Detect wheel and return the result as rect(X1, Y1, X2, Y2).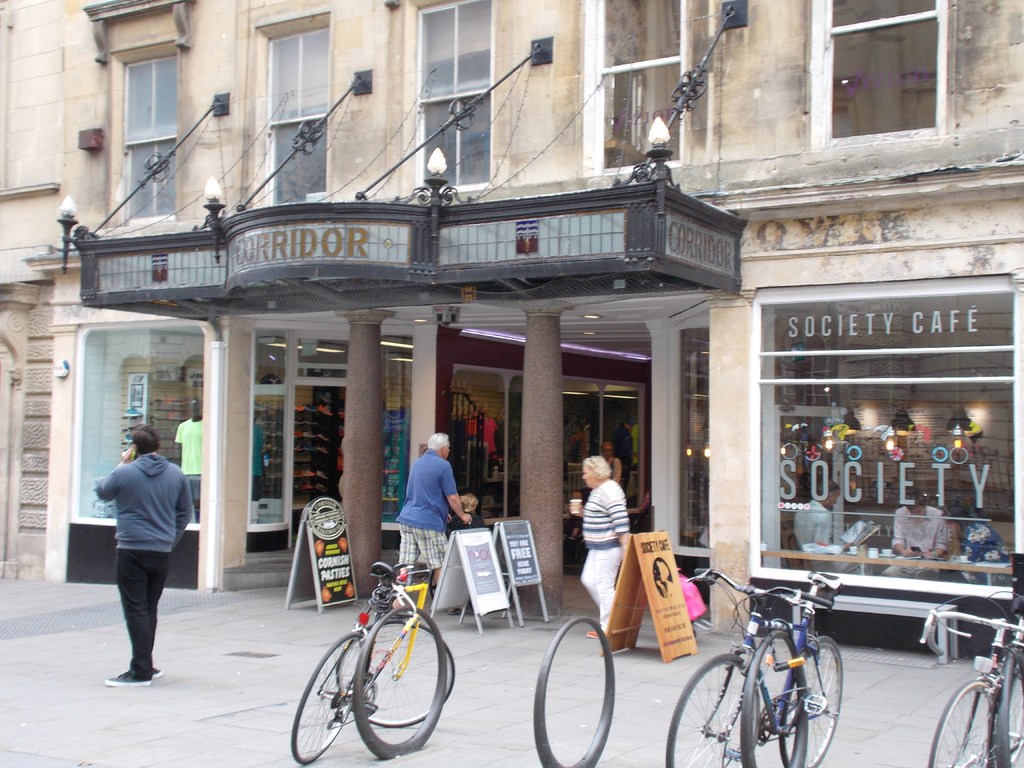
rect(291, 632, 366, 762).
